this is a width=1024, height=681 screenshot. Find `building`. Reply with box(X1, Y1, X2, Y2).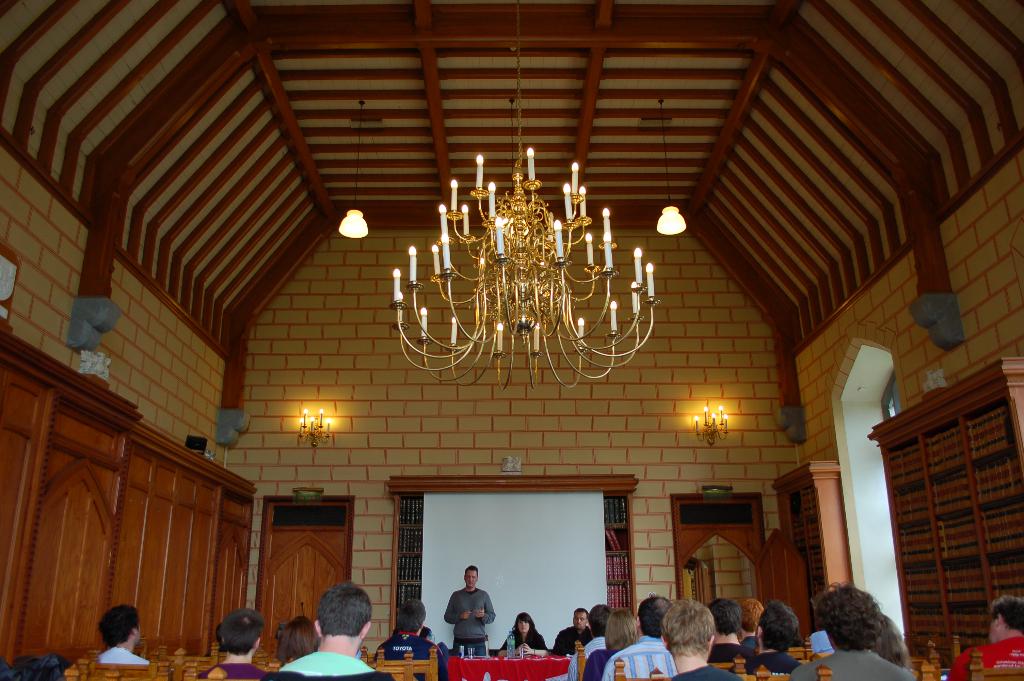
box(0, 0, 1023, 680).
